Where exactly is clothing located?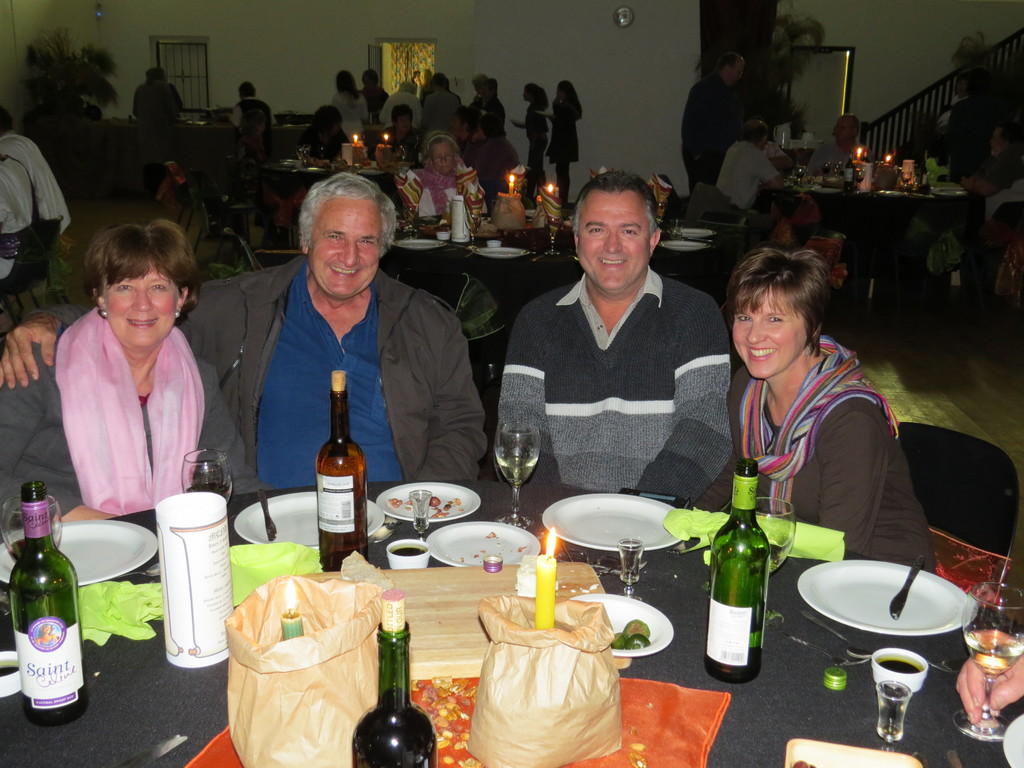
Its bounding box is [232,90,273,145].
